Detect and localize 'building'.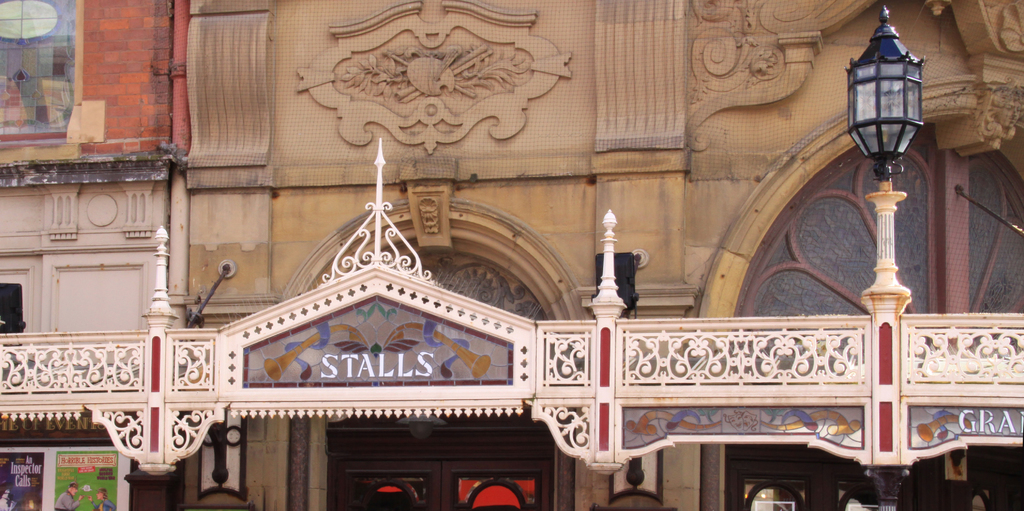
Localized at (0,0,1023,510).
